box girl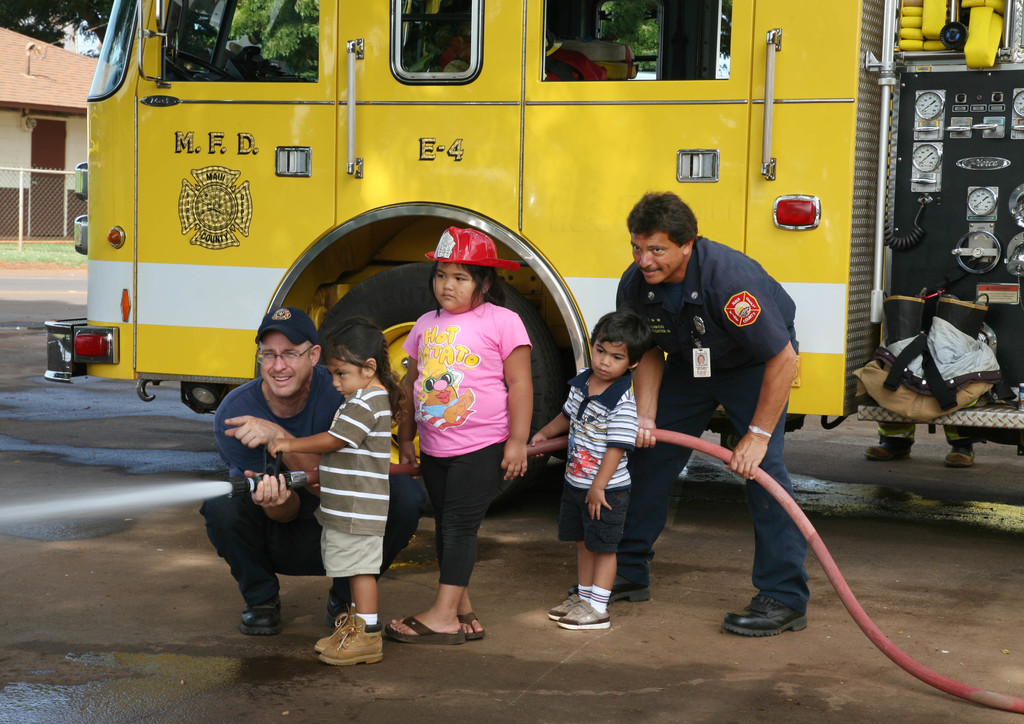
bbox=[363, 218, 546, 652]
